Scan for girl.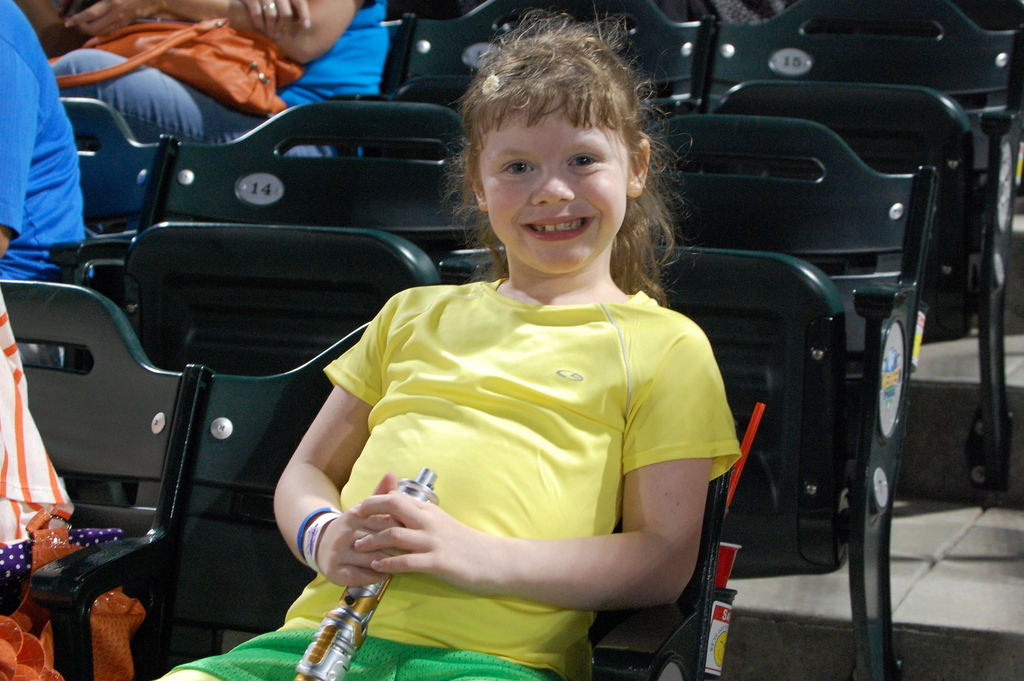
Scan result: bbox(155, 0, 740, 680).
